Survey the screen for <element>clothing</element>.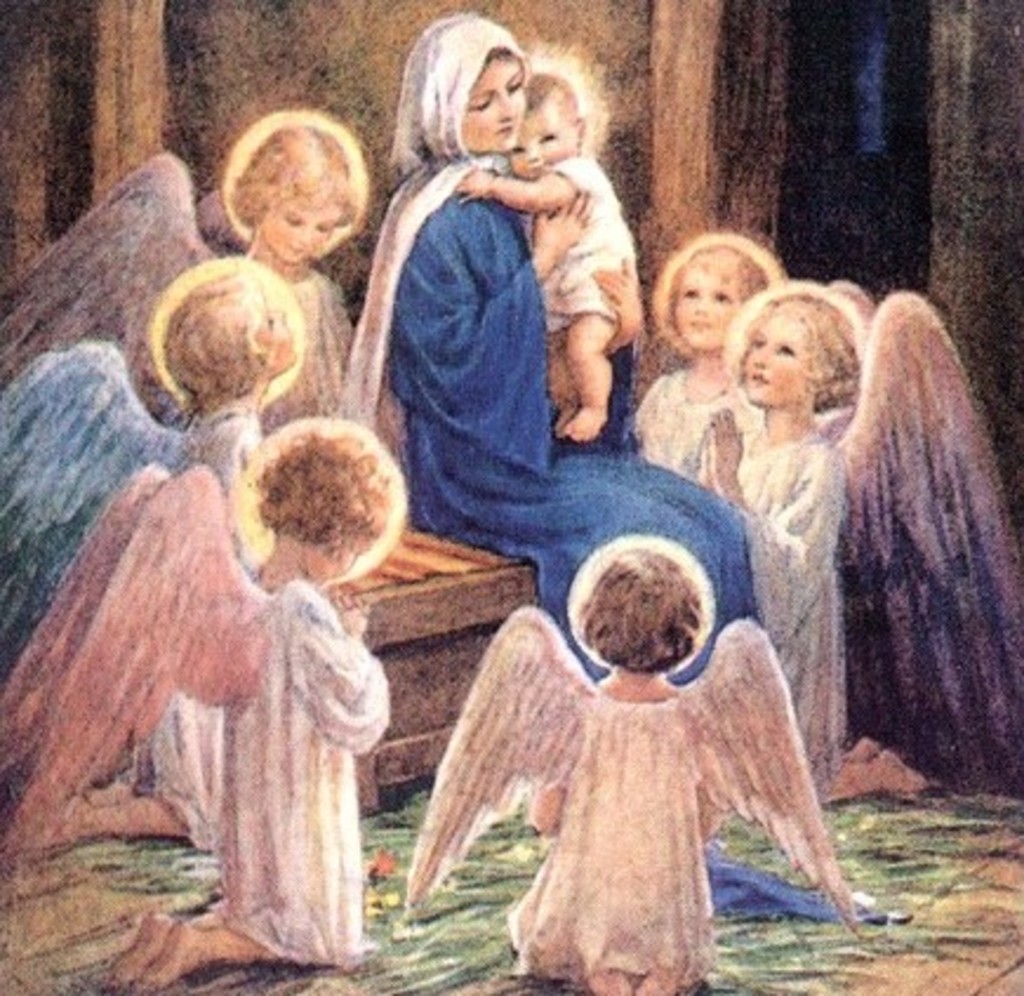
Survey found: (118, 389, 273, 841).
